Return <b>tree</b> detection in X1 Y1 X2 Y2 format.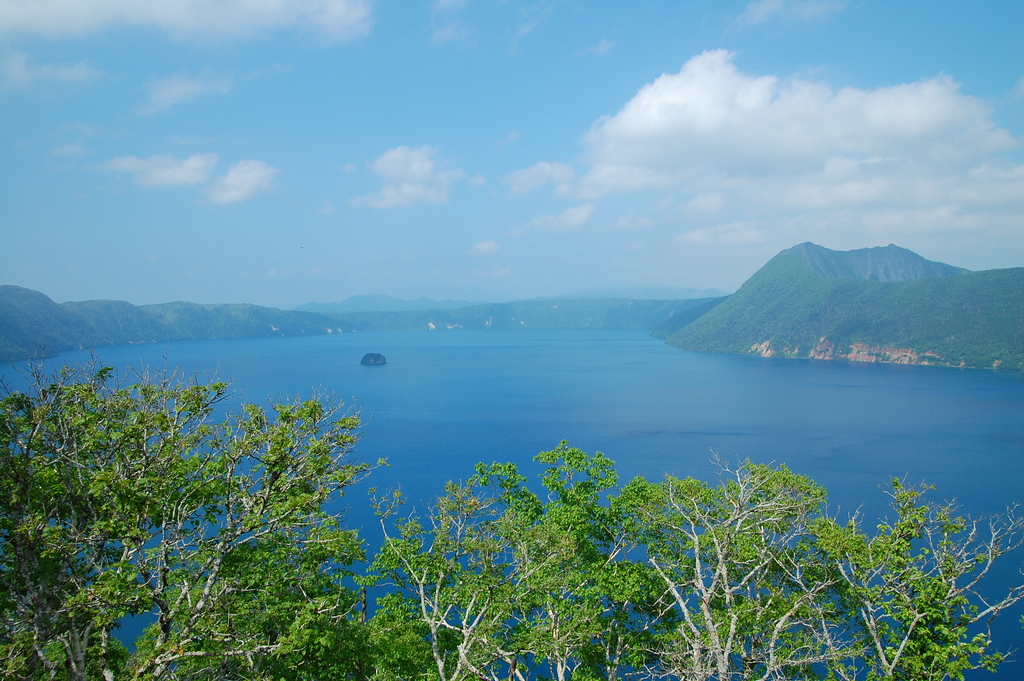
618 455 847 675.
